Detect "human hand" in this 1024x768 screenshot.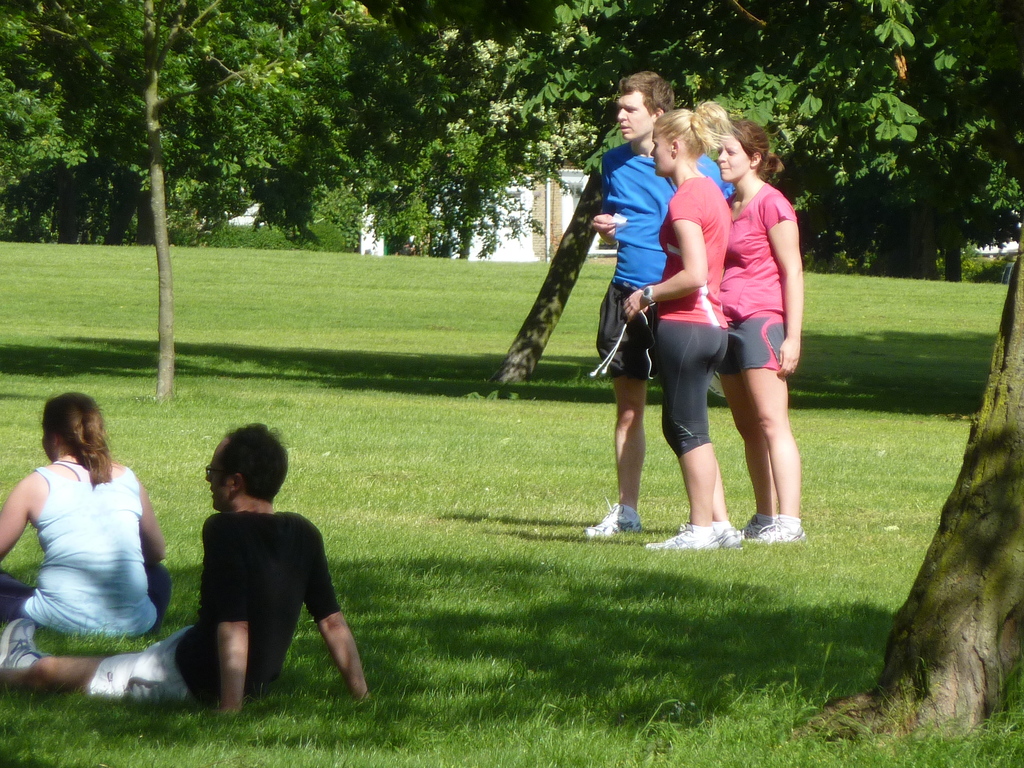
Detection: (left=623, top=289, right=647, bottom=324).
